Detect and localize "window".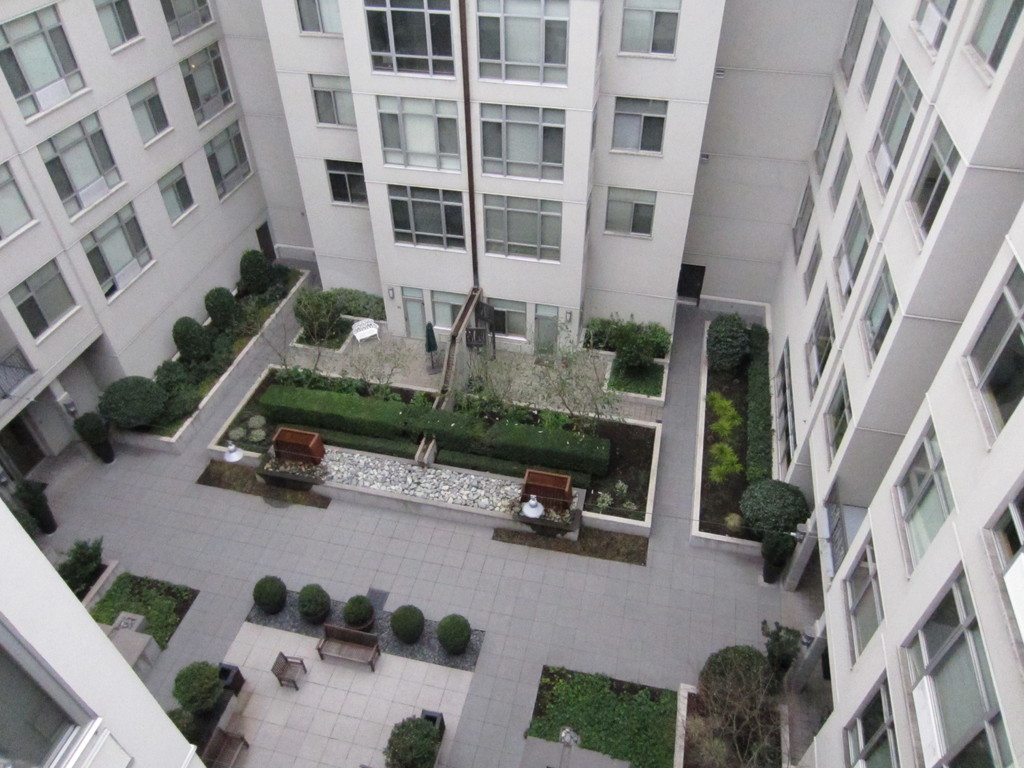
Localized at (left=361, top=0, right=455, bottom=85).
